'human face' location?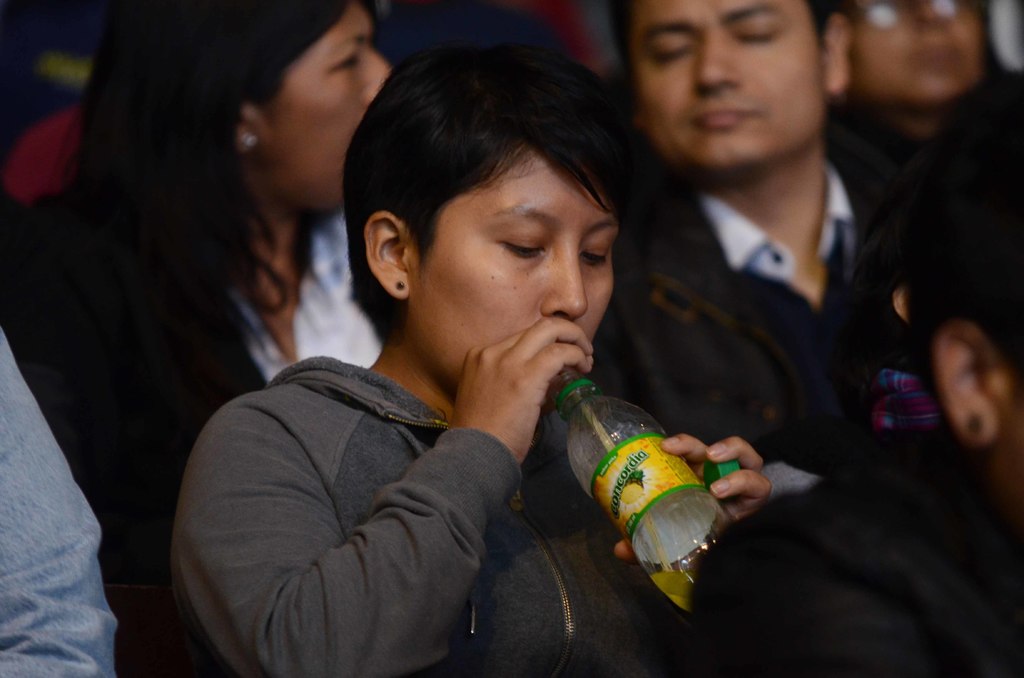
crop(846, 0, 995, 102)
